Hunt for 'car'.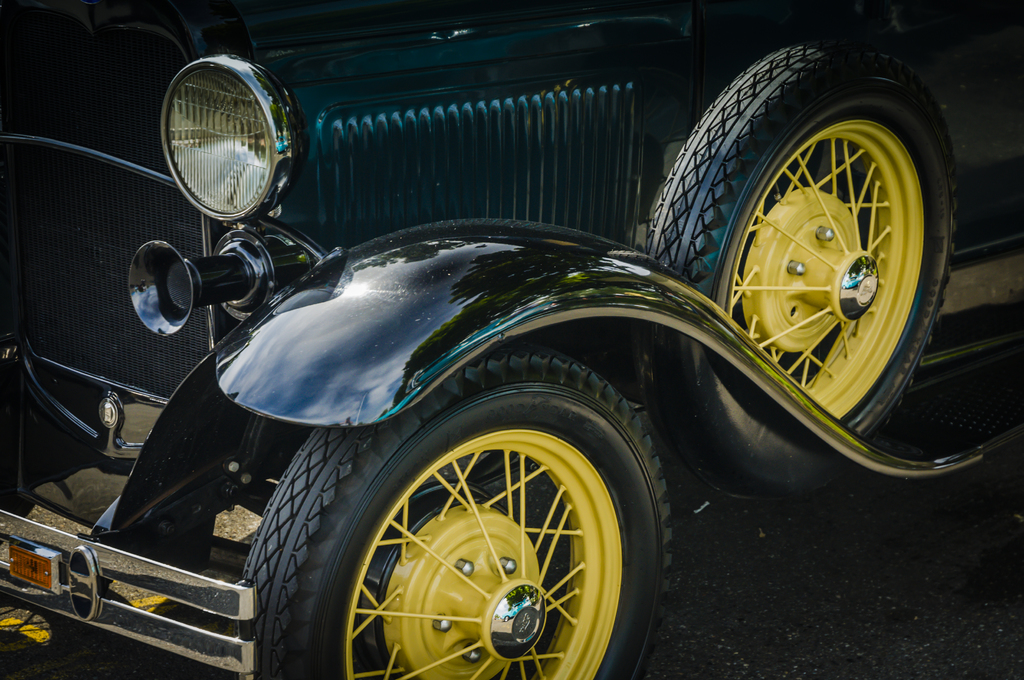
Hunted down at (24, 0, 1018, 675).
